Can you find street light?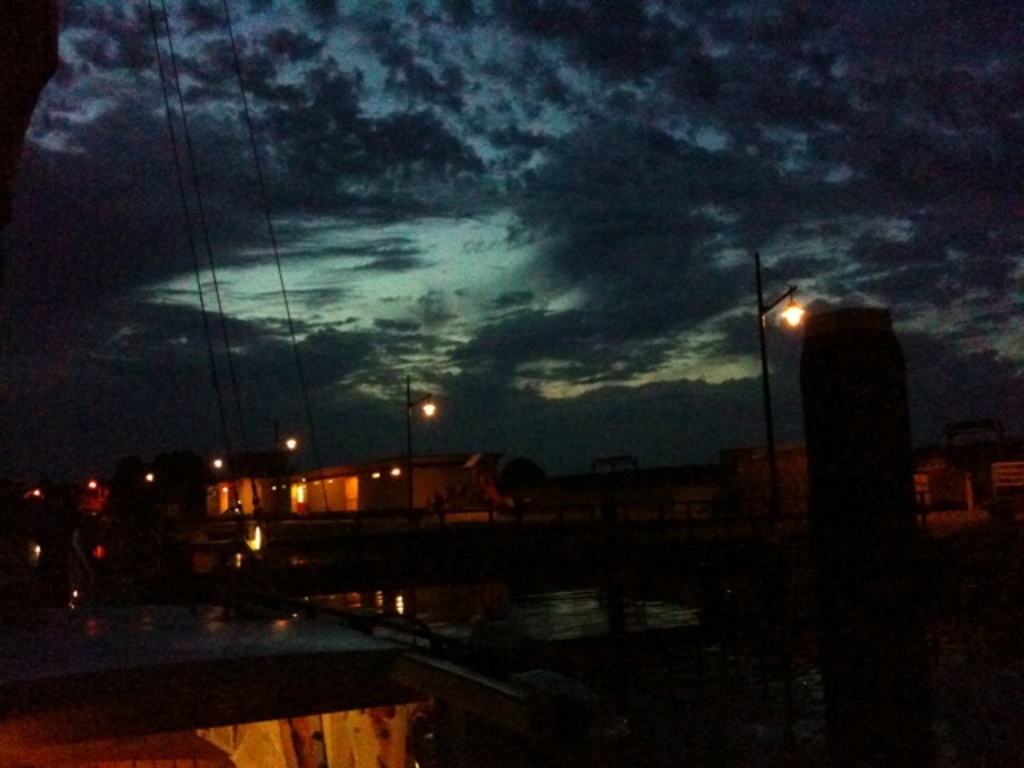
Yes, bounding box: bbox=(754, 253, 802, 541).
